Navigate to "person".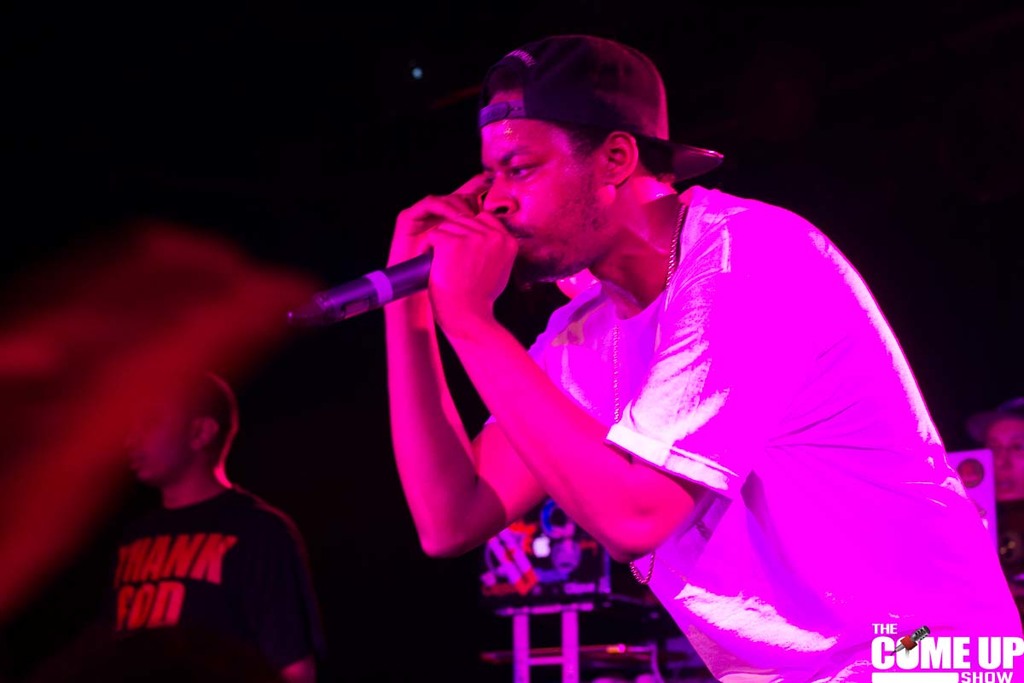
Navigation target: 103/372/319/682.
